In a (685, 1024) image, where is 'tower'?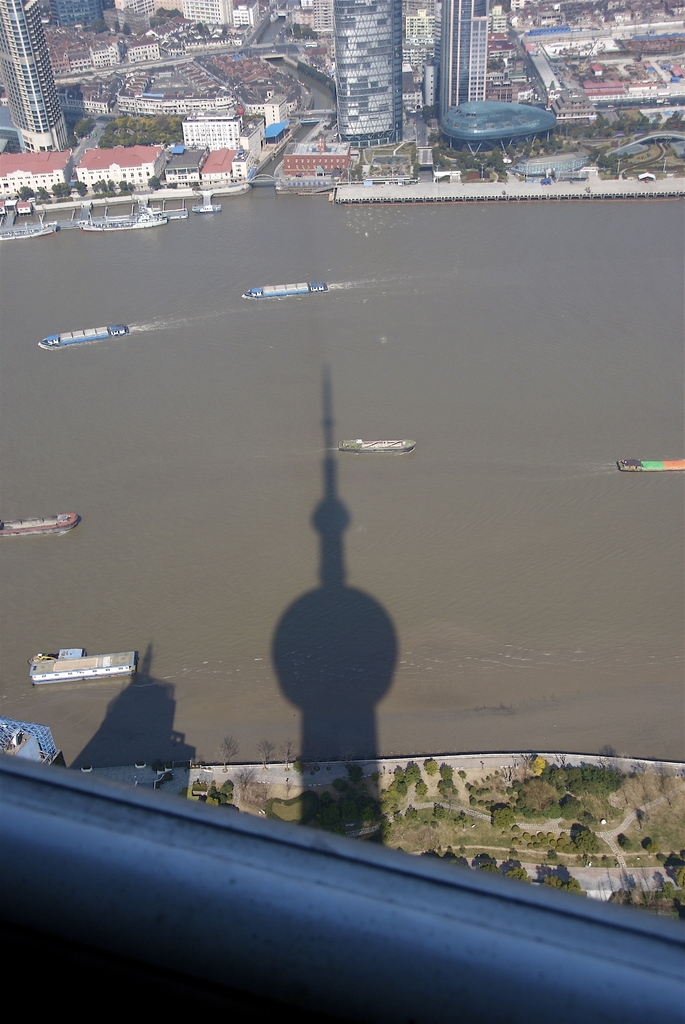
{"x1": 338, "y1": 3, "x2": 396, "y2": 145}.
